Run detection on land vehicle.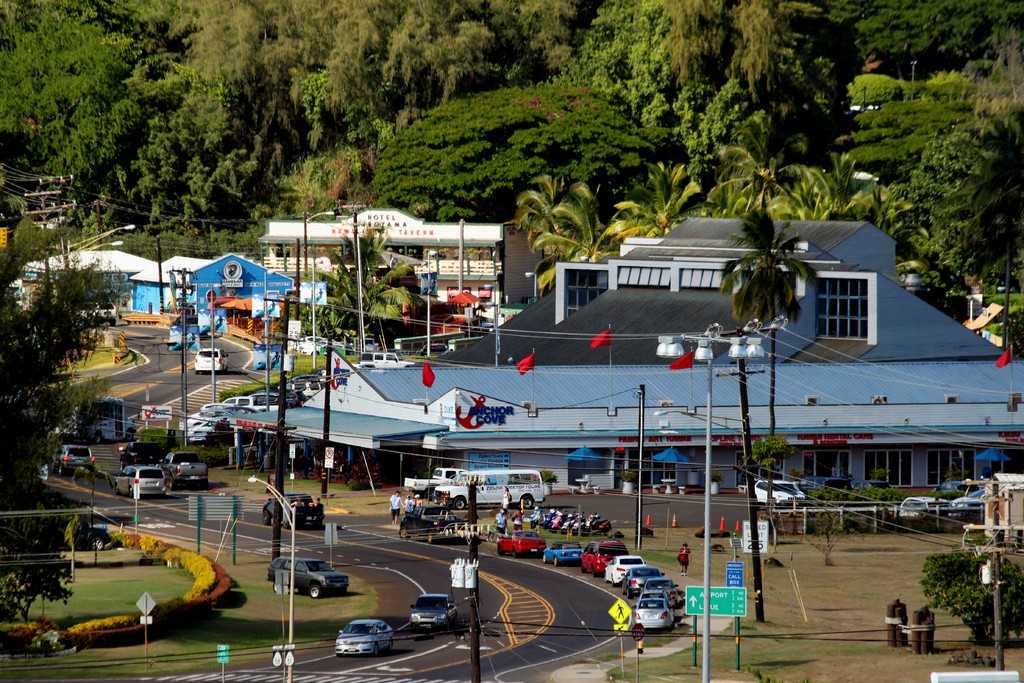
Result: <bbox>120, 463, 168, 497</bbox>.
